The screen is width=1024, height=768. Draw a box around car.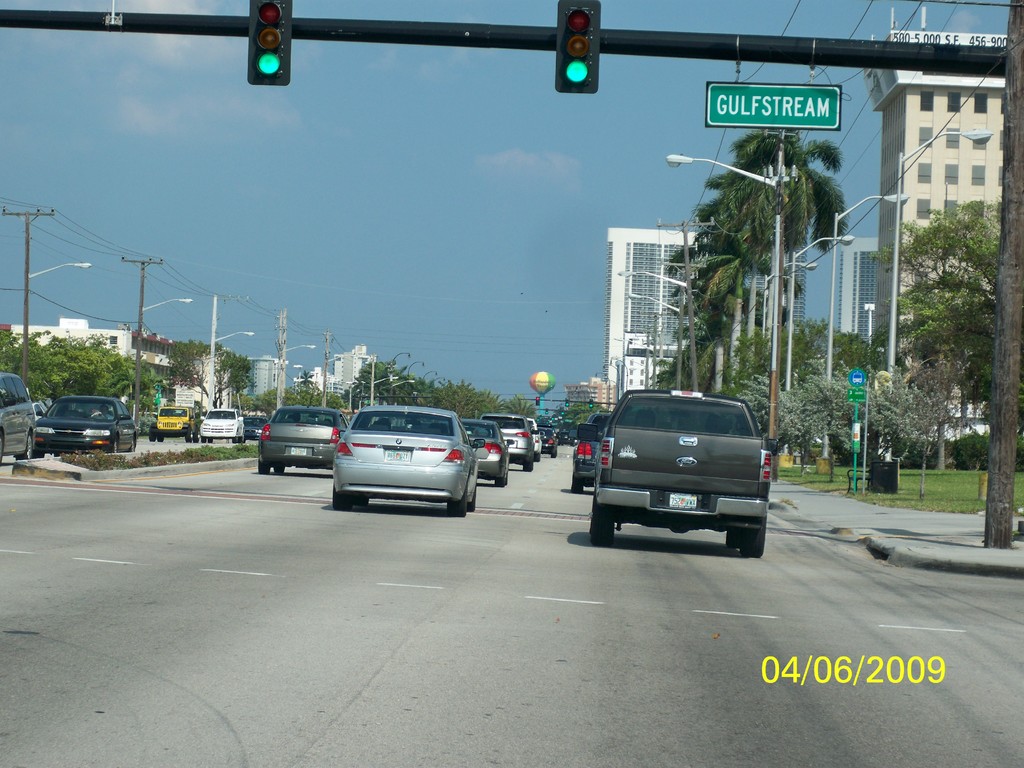
region(337, 409, 481, 518).
